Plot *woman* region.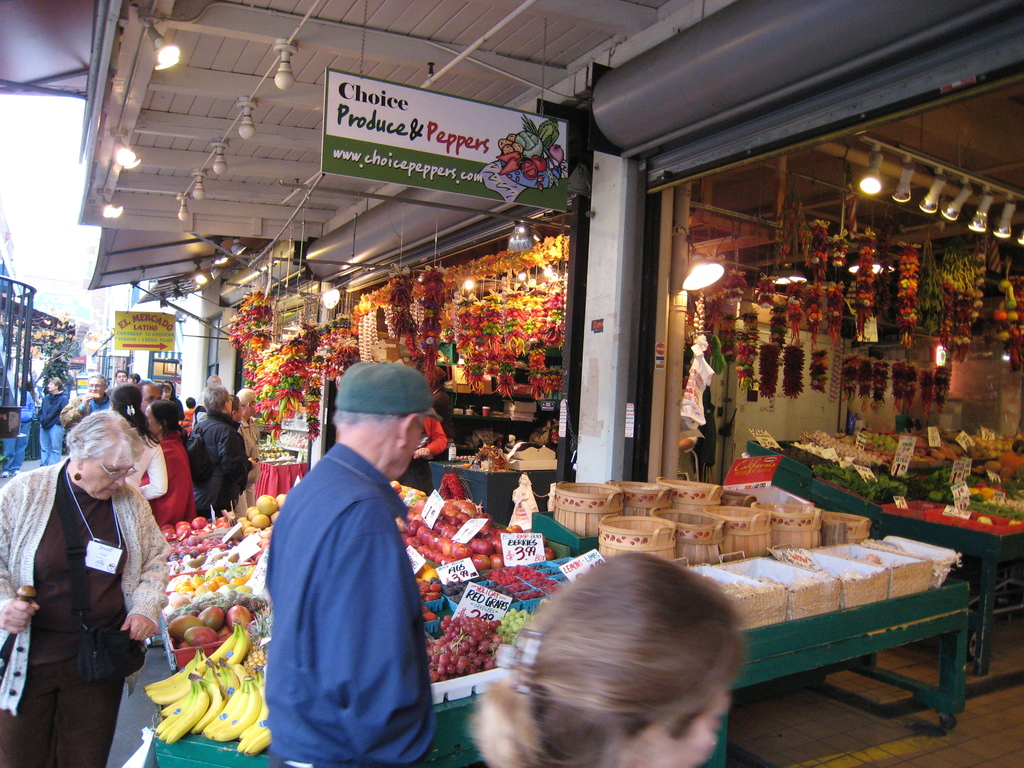
Plotted at <box>33,373,71,475</box>.
